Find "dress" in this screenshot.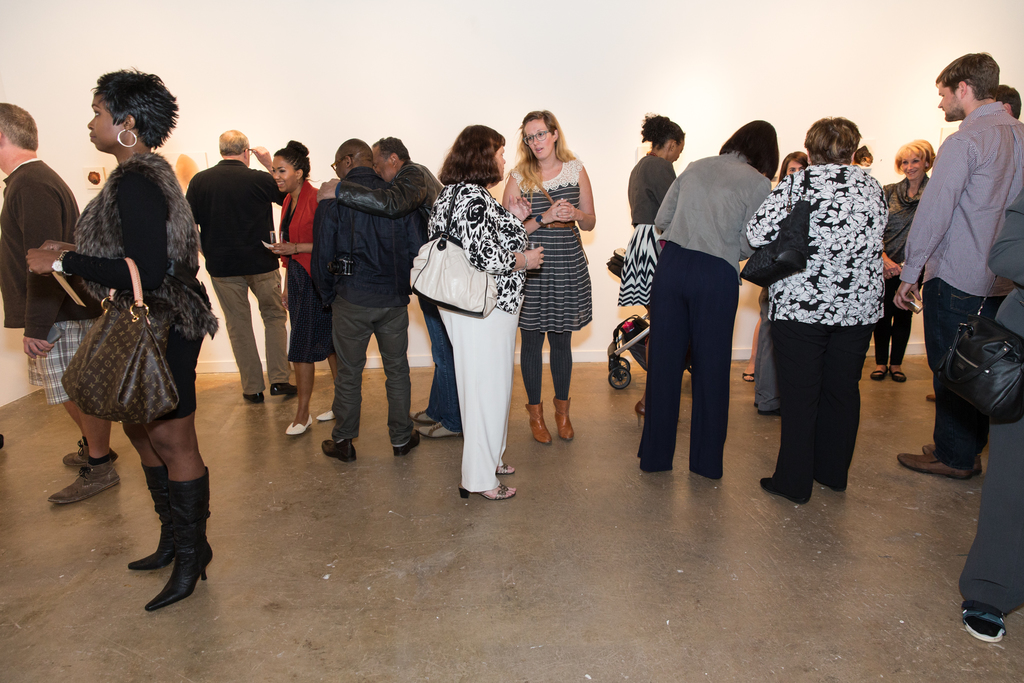
The bounding box for "dress" is l=269, t=173, r=333, b=358.
